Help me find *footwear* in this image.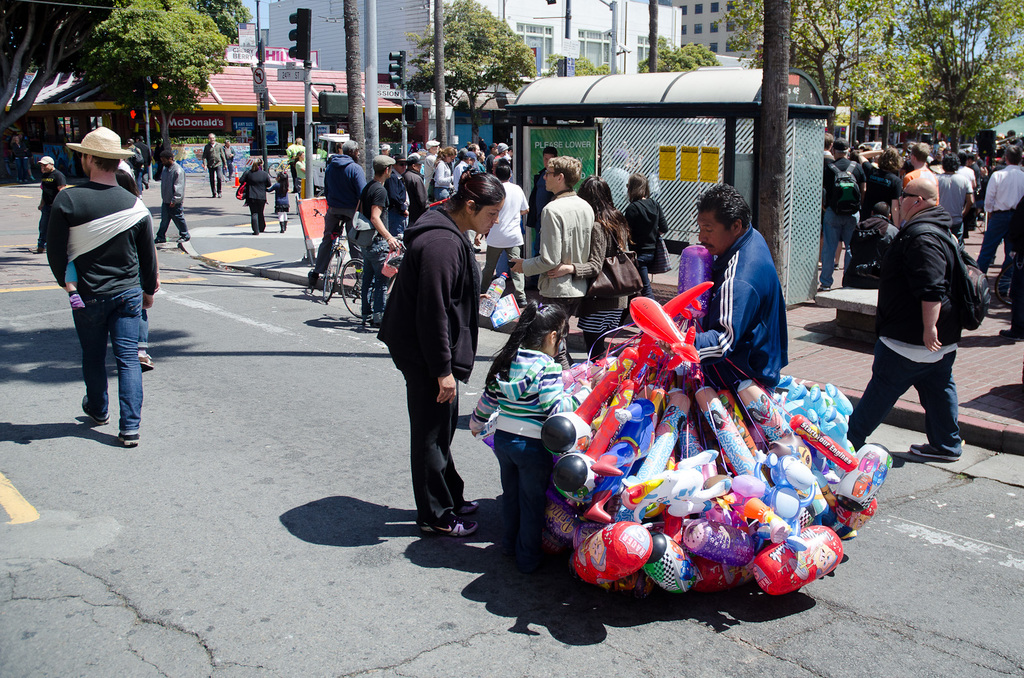
Found it: [left=111, top=426, right=140, bottom=452].
